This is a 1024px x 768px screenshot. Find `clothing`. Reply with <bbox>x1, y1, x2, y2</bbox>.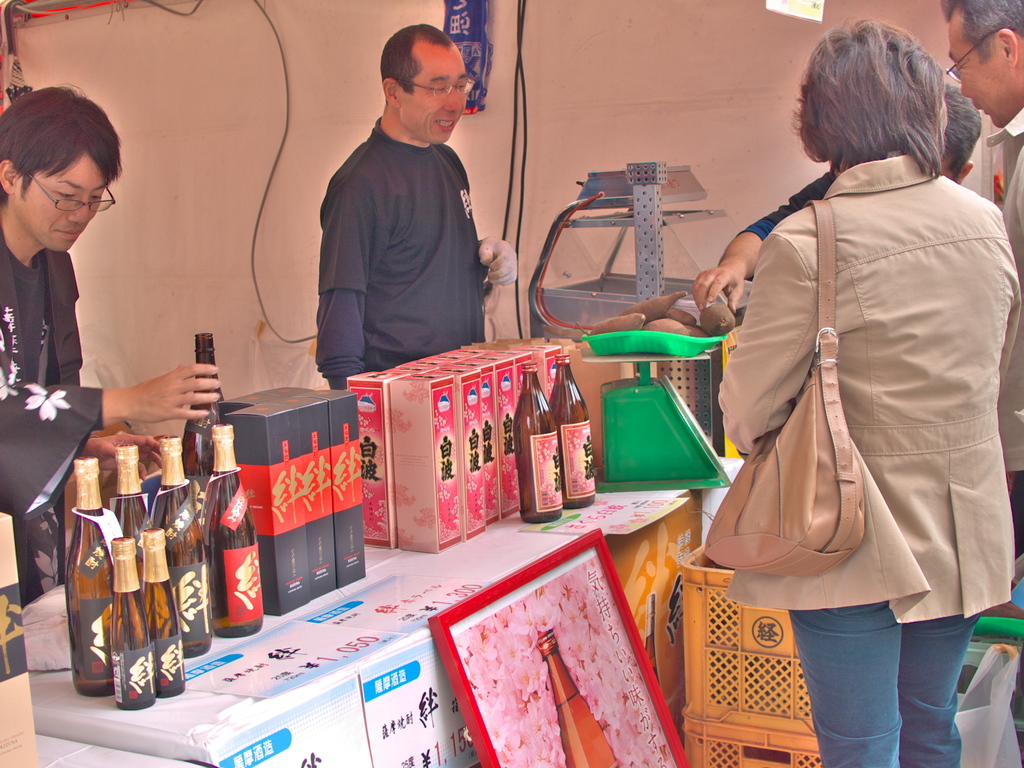
<bbox>795, 604, 969, 767</bbox>.
